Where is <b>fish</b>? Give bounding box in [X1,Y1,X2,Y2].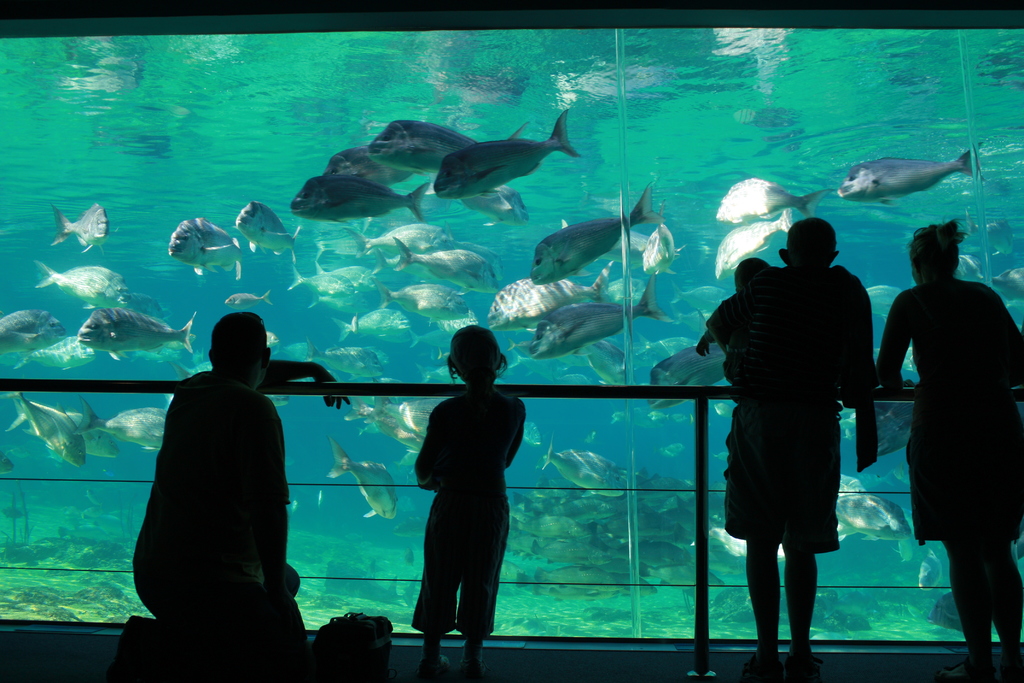
[108,288,168,320].
